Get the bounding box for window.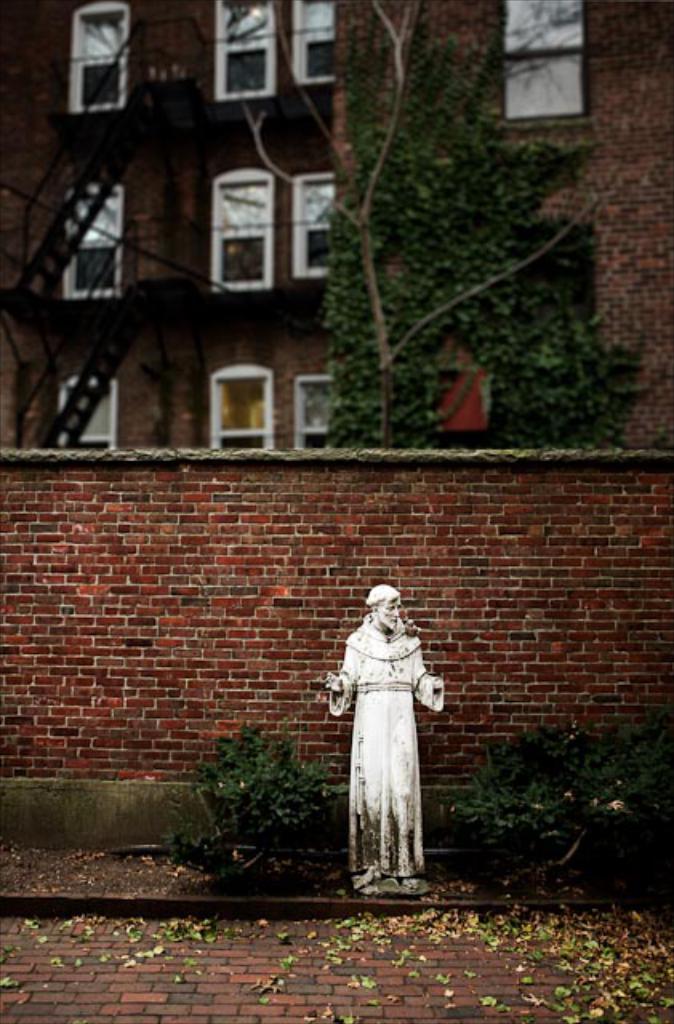
x1=61 y1=178 x2=122 y2=298.
